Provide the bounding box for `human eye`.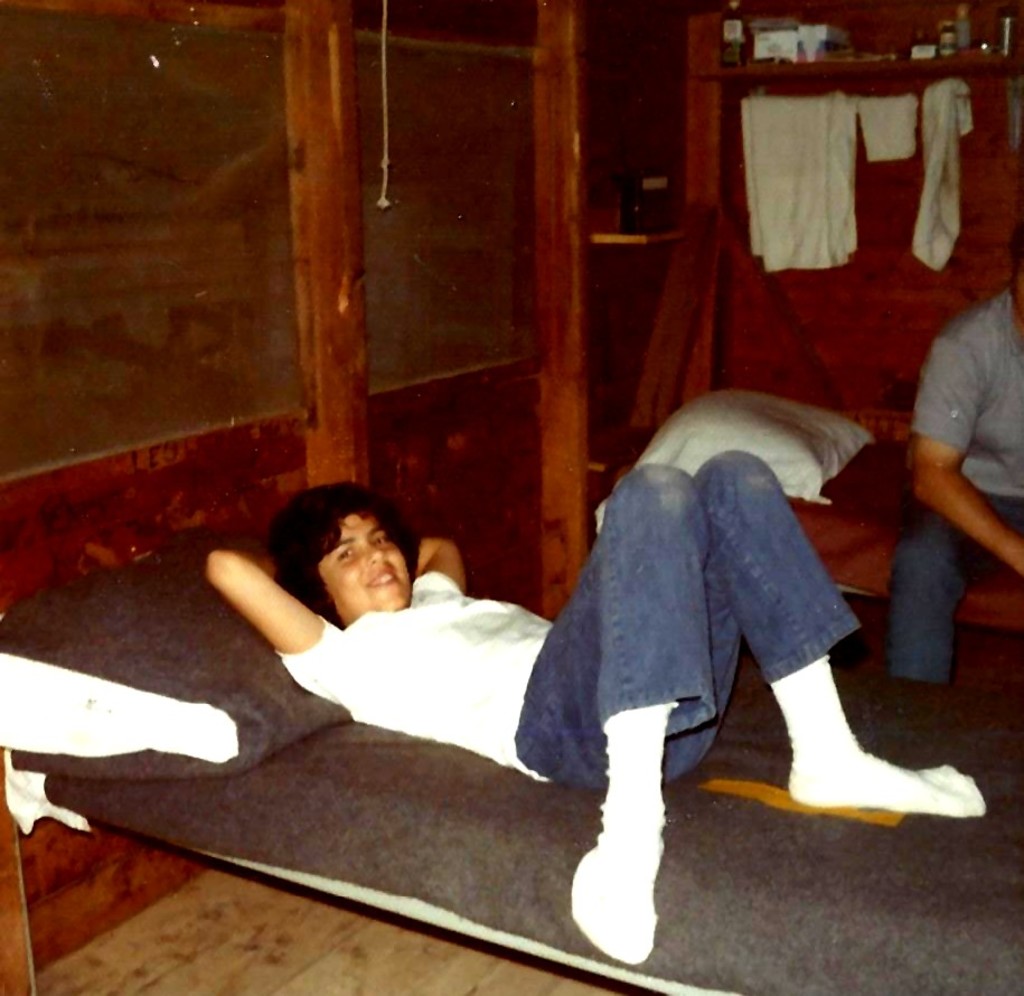
locate(374, 532, 388, 546).
